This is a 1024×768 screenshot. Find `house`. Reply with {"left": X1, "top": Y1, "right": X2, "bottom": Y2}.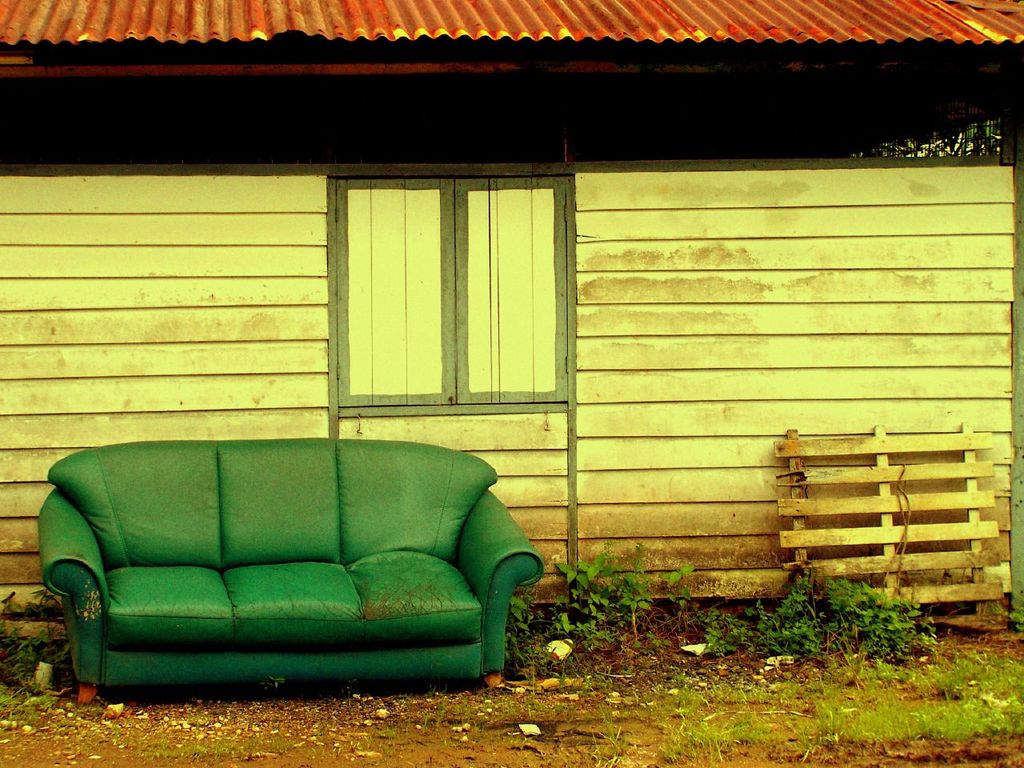
{"left": 30, "top": 34, "right": 1023, "bottom": 683}.
